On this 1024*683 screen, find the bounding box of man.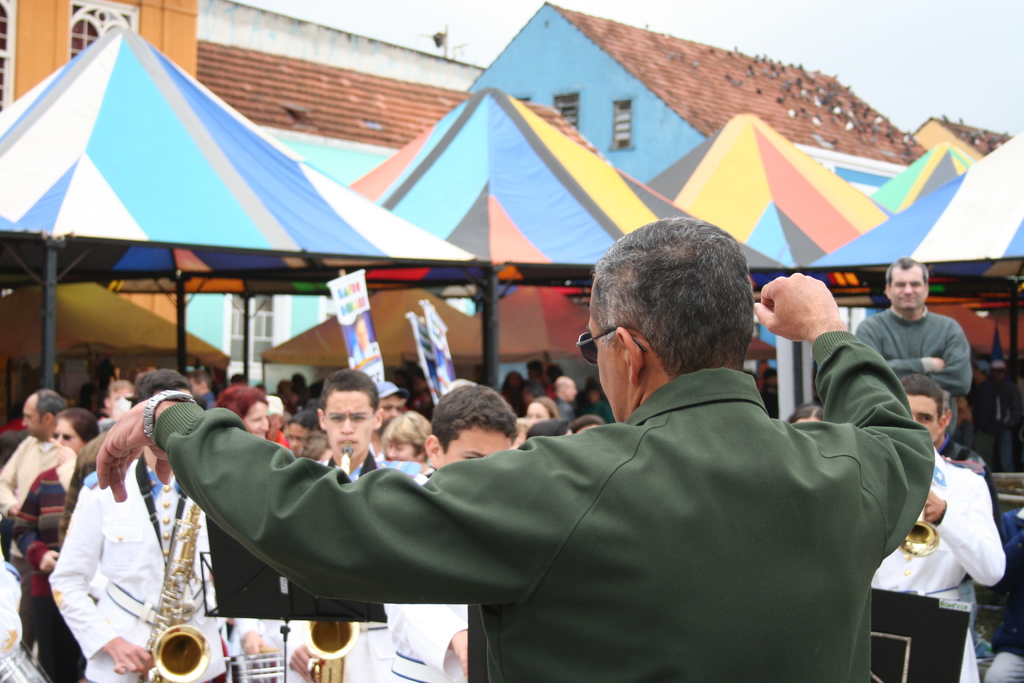
Bounding box: (x1=877, y1=375, x2=1002, y2=682).
